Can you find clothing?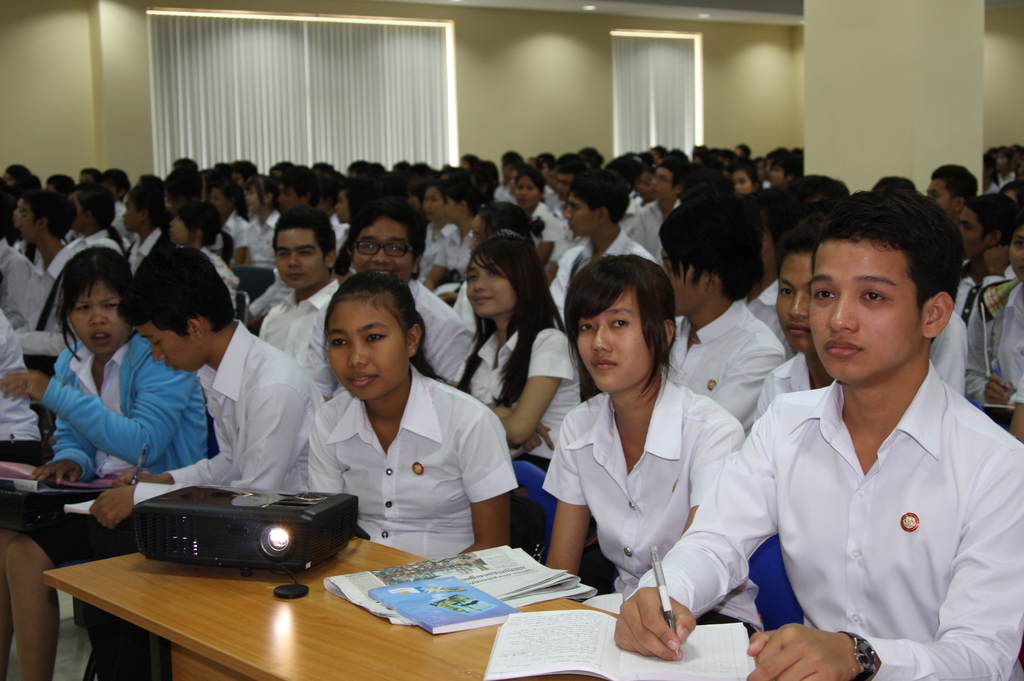
Yes, bounding box: locate(553, 232, 650, 322).
